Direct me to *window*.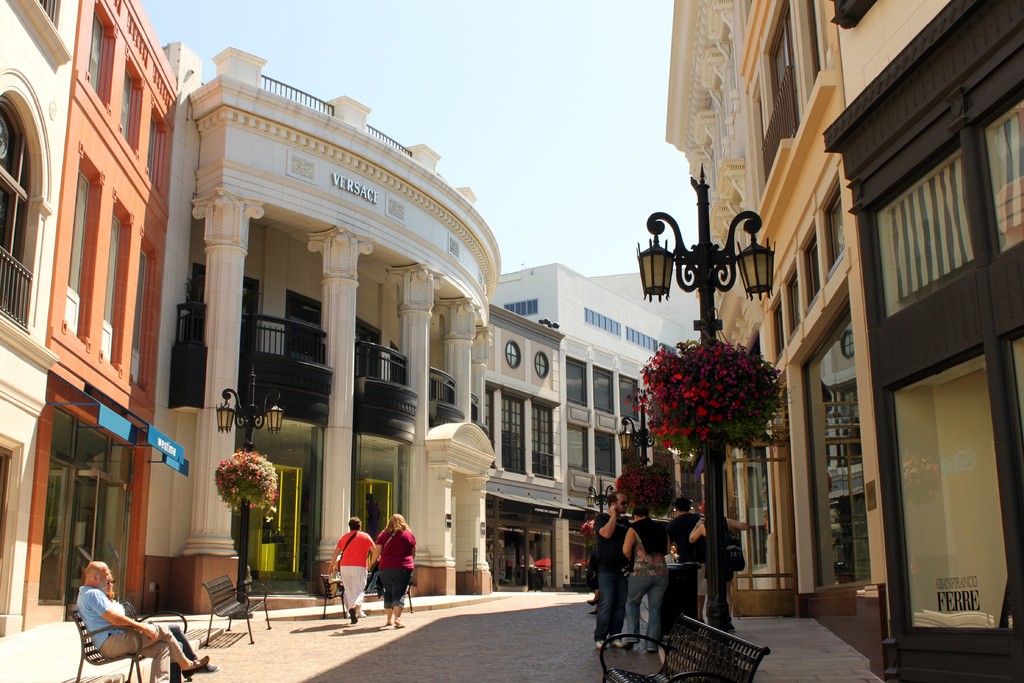
Direction: bbox=(566, 354, 587, 404).
